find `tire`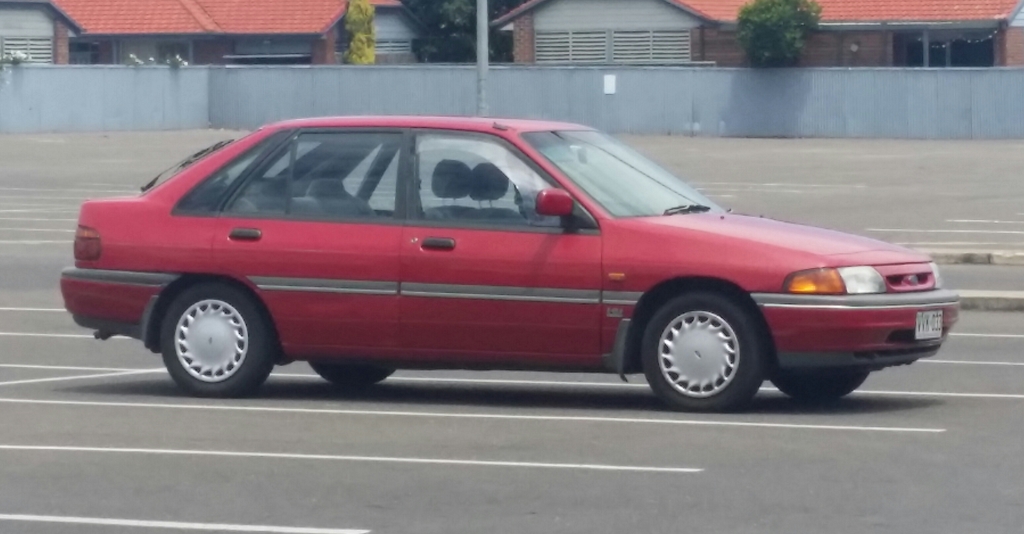
(310,364,394,385)
